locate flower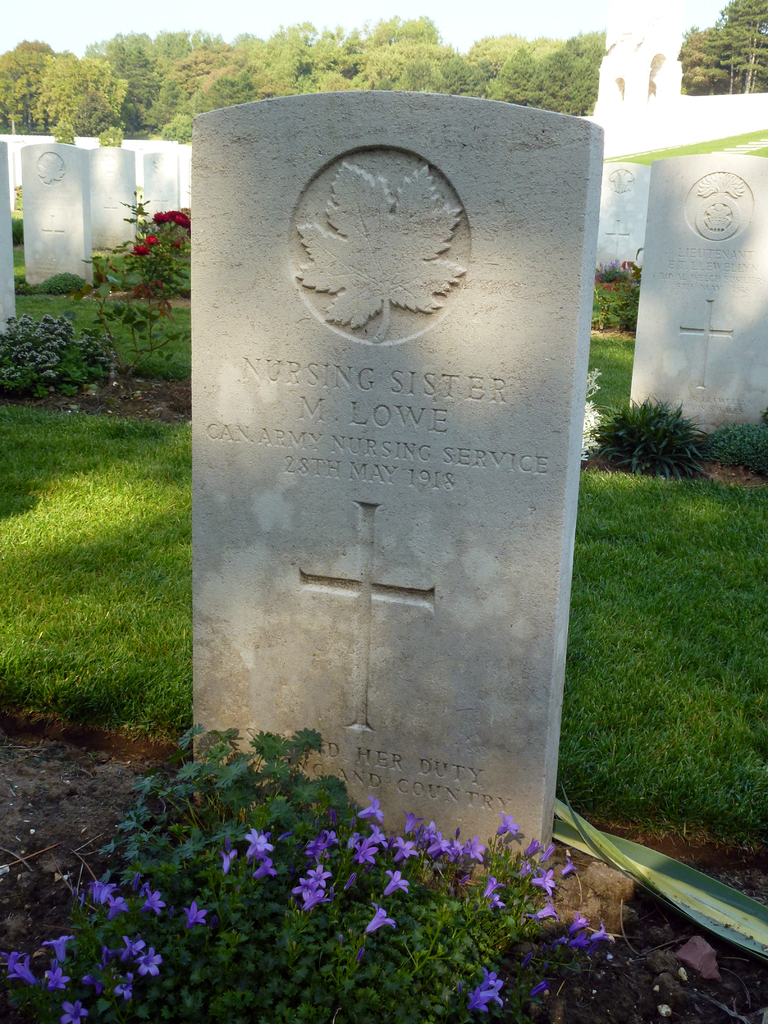
422/816/444/858
